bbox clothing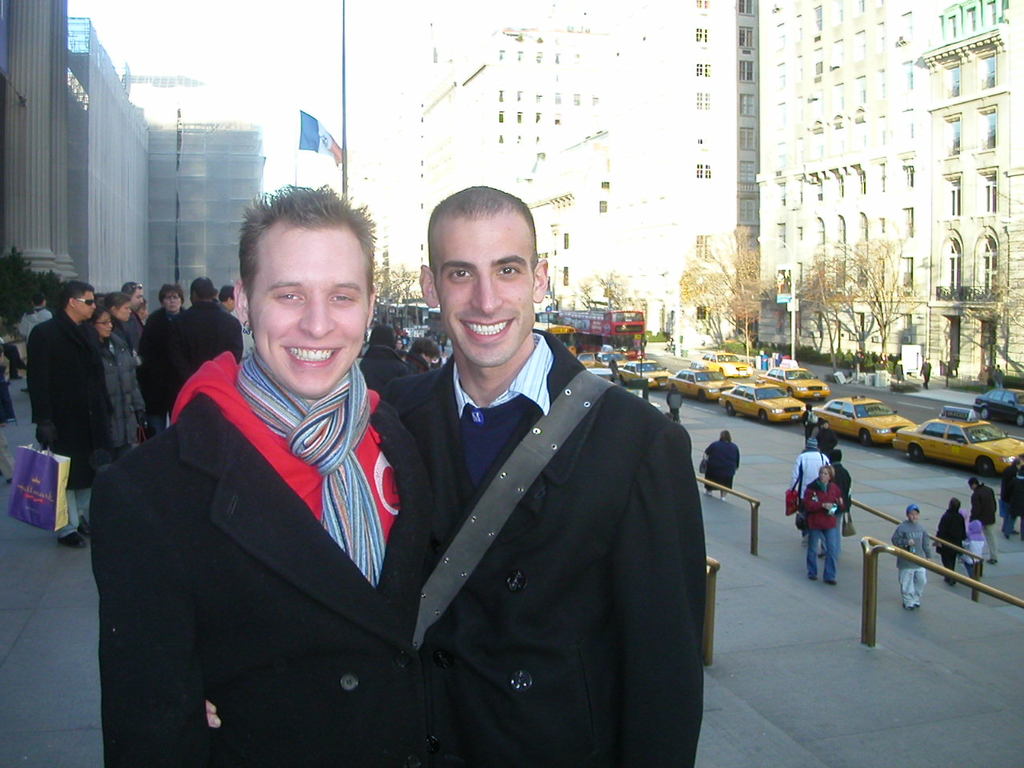
[x1=966, y1=522, x2=982, y2=564]
